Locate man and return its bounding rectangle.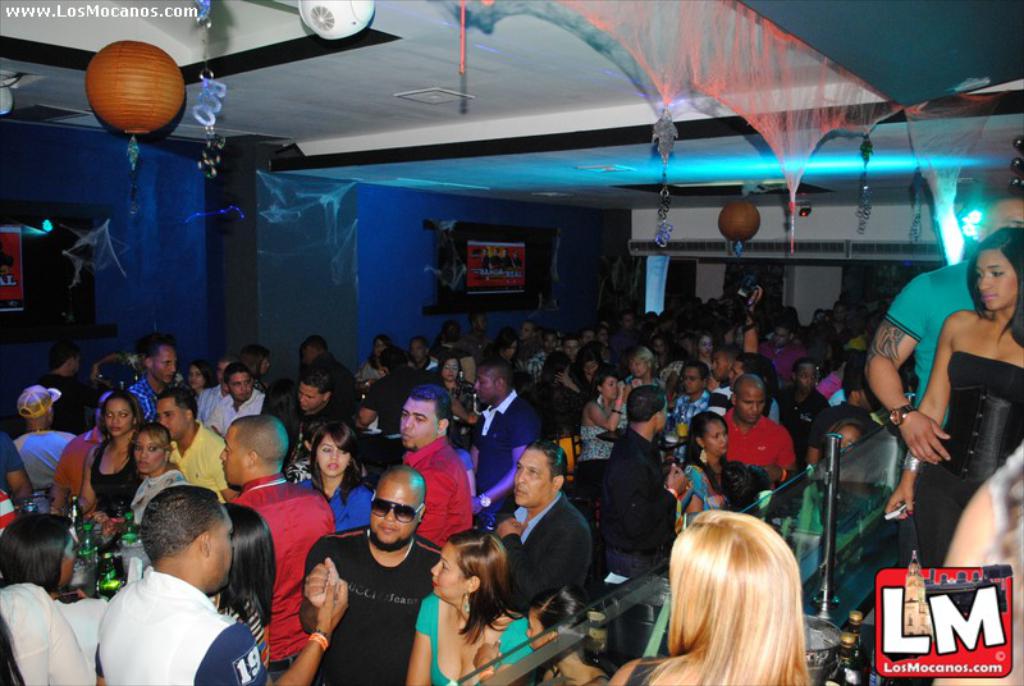
40,337,93,434.
